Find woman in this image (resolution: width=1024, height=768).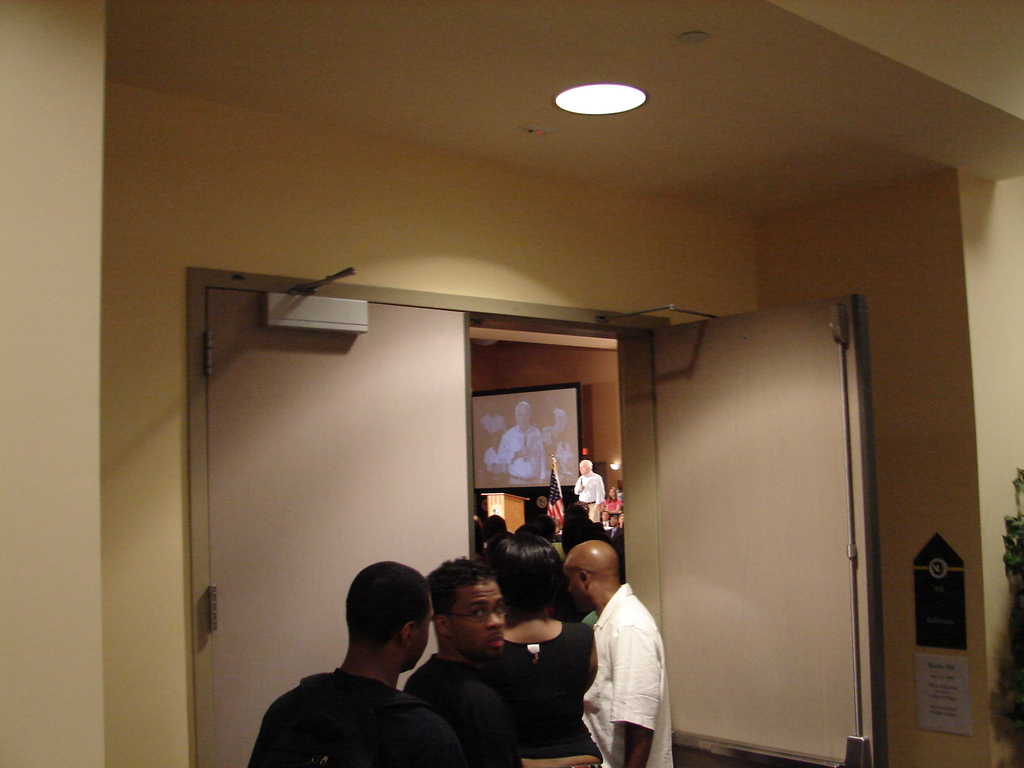
604:489:621:514.
